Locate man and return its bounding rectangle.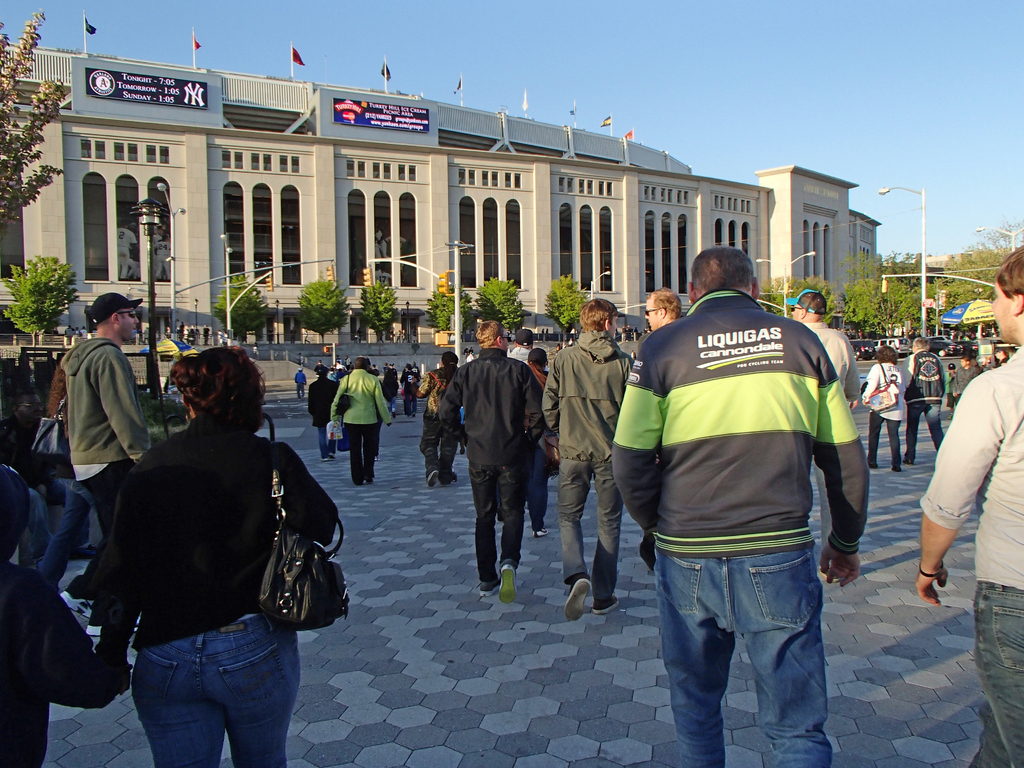
(x1=537, y1=296, x2=636, y2=604).
